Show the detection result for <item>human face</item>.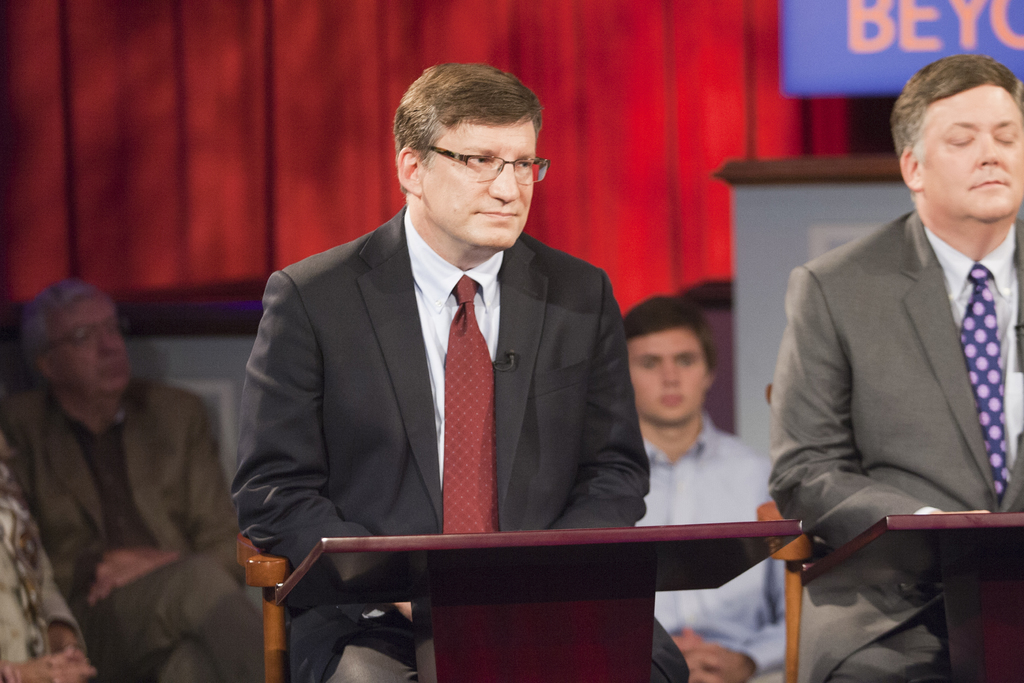
[45,289,132,399].
